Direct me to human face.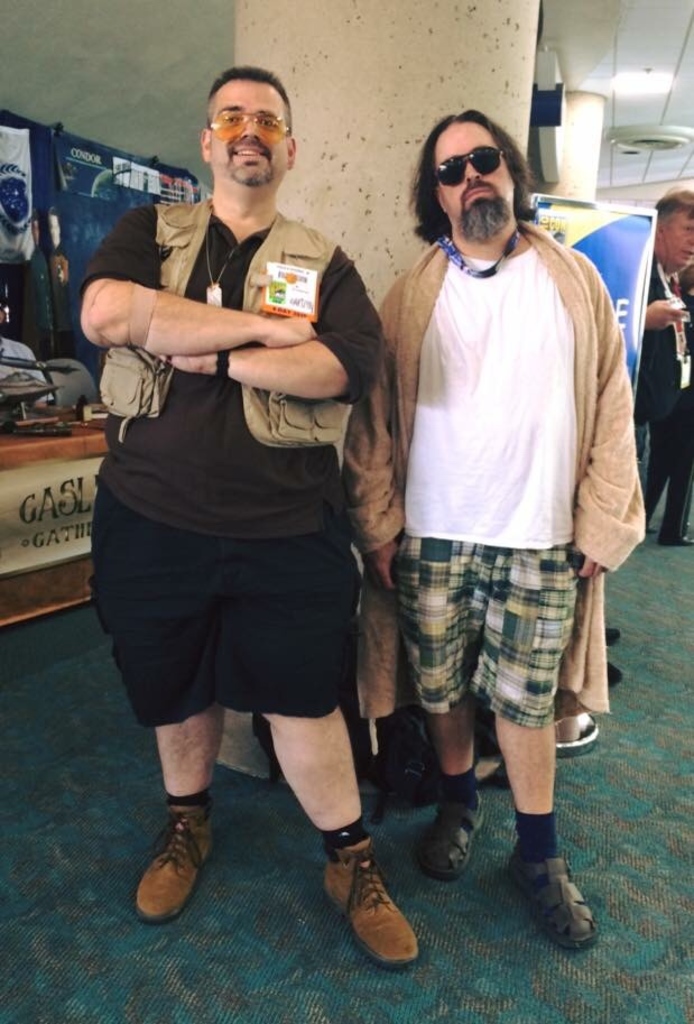
Direction: rect(204, 82, 289, 182).
